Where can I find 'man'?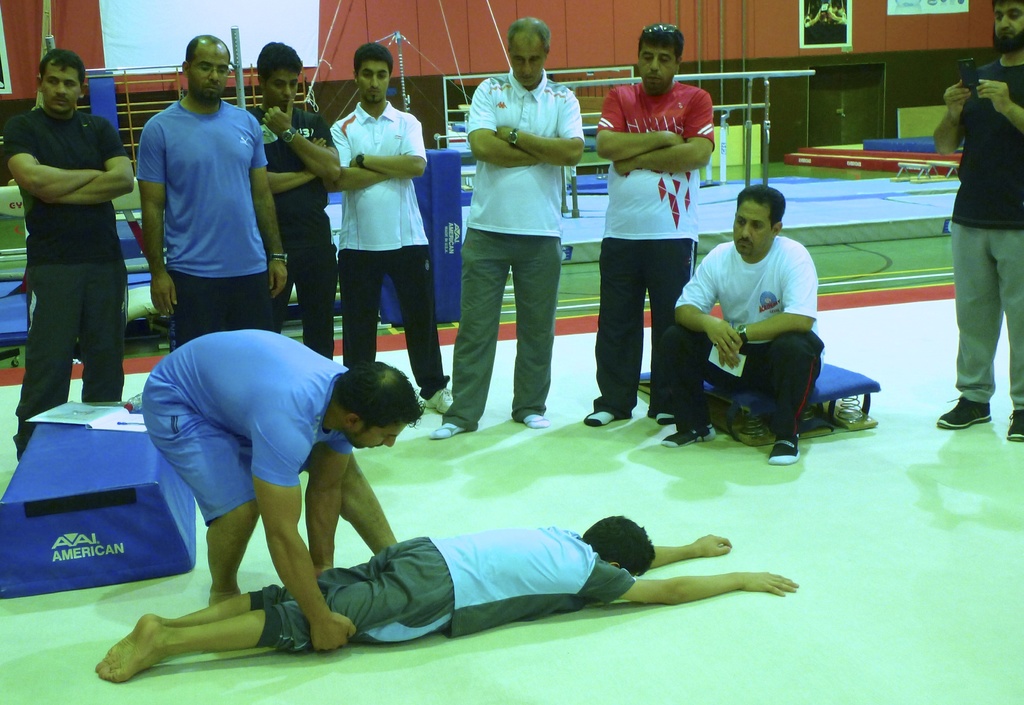
You can find it at 660:182:828:462.
